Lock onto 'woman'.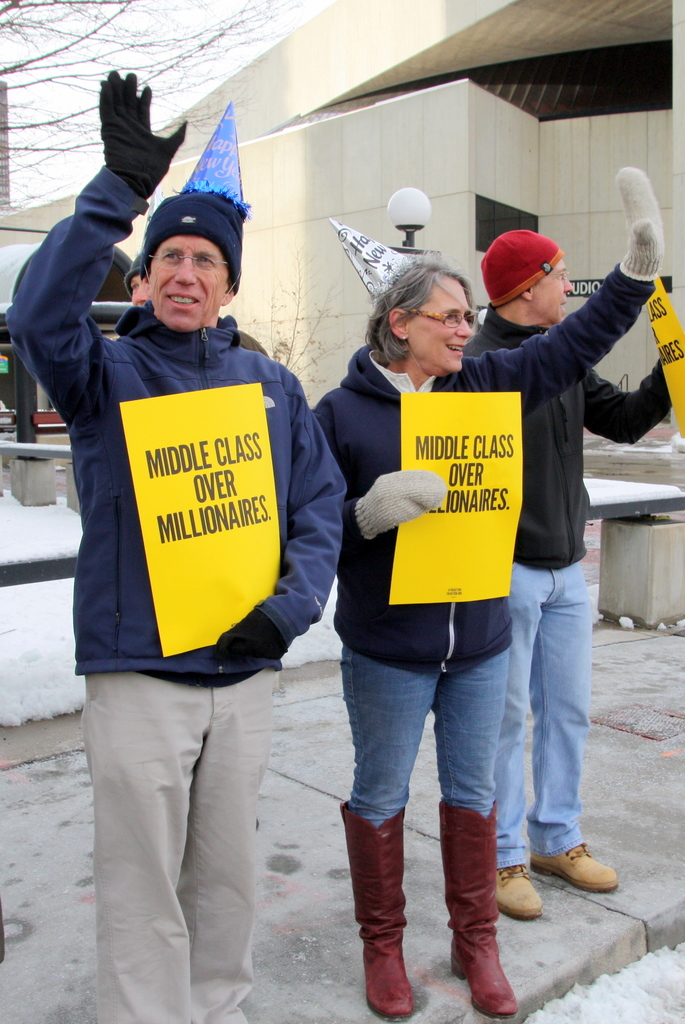
Locked: (x1=310, y1=169, x2=666, y2=1023).
